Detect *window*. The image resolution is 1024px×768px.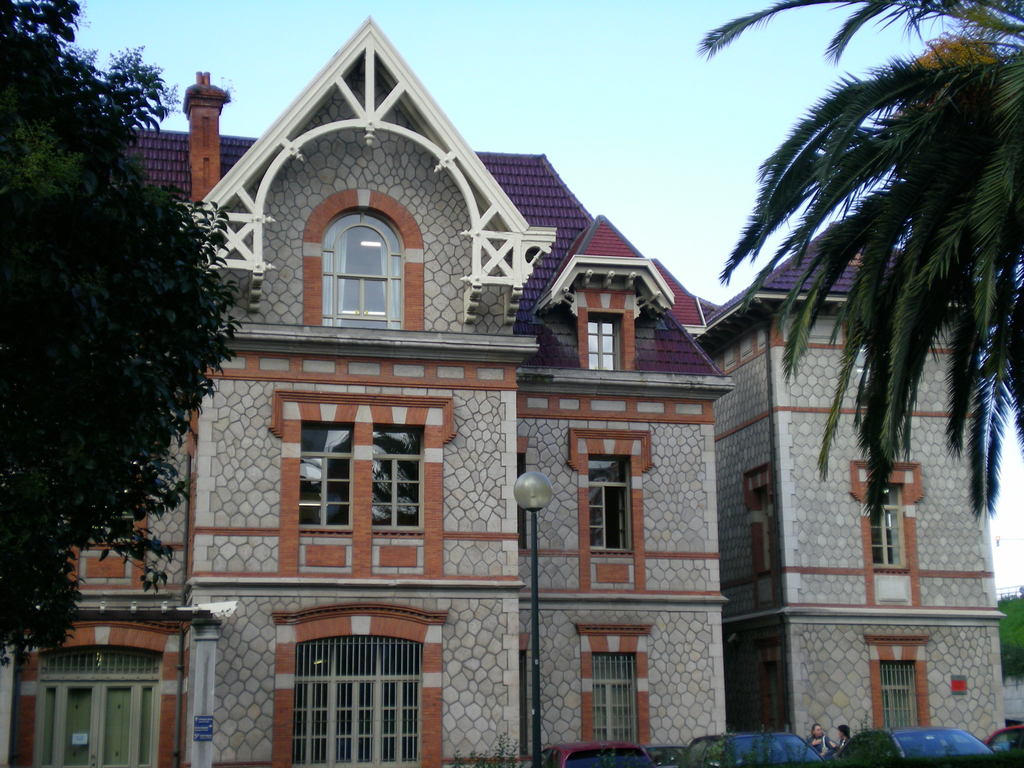
pyautogui.locateOnScreen(374, 424, 426, 529).
